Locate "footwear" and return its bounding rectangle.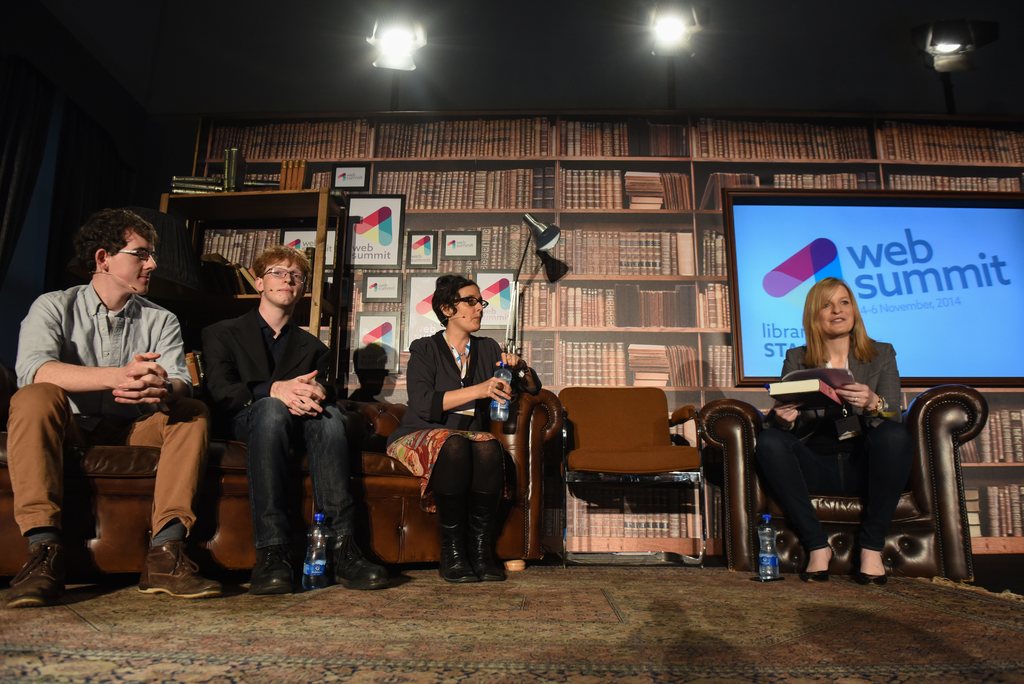
(249, 542, 295, 597).
